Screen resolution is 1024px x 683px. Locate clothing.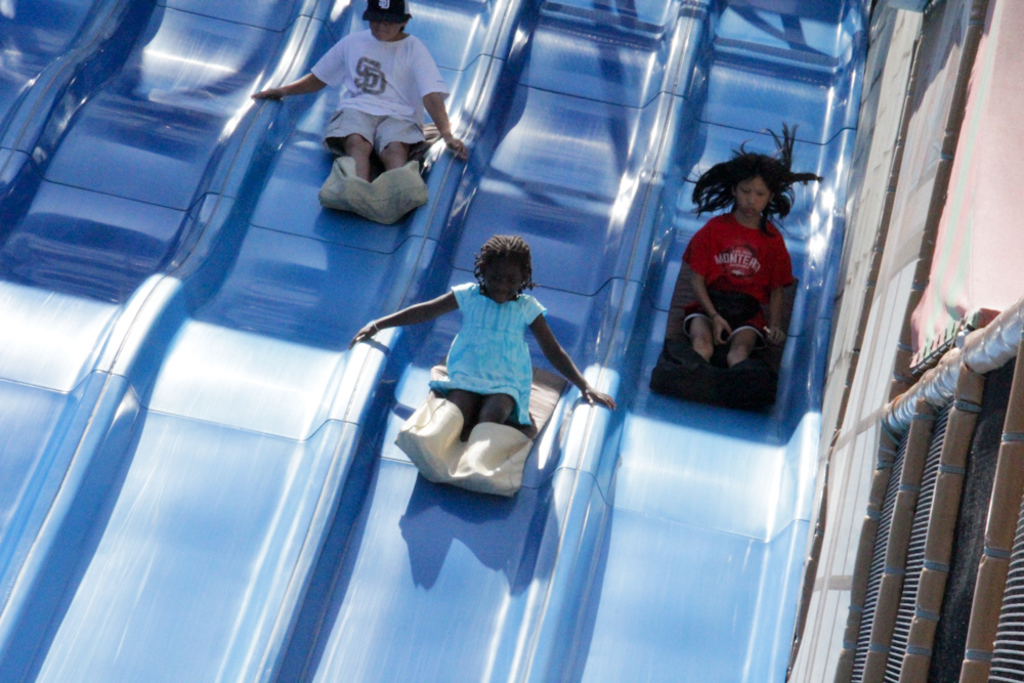
detection(308, 16, 457, 147).
